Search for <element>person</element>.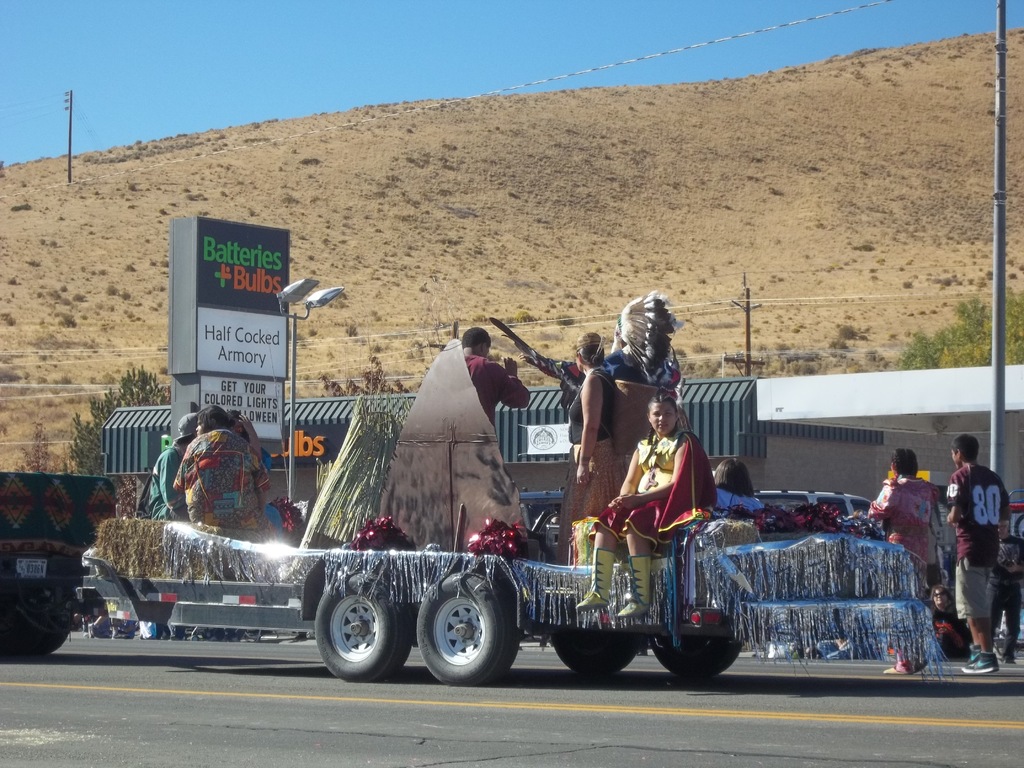
Found at detection(550, 332, 625, 568).
